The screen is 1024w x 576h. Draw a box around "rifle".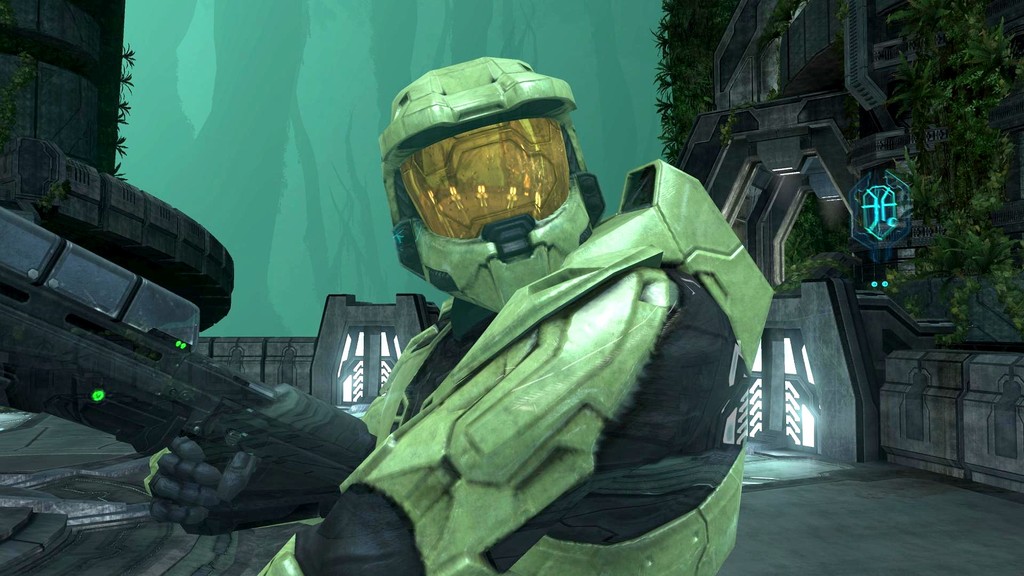
crop(17, 255, 369, 524).
